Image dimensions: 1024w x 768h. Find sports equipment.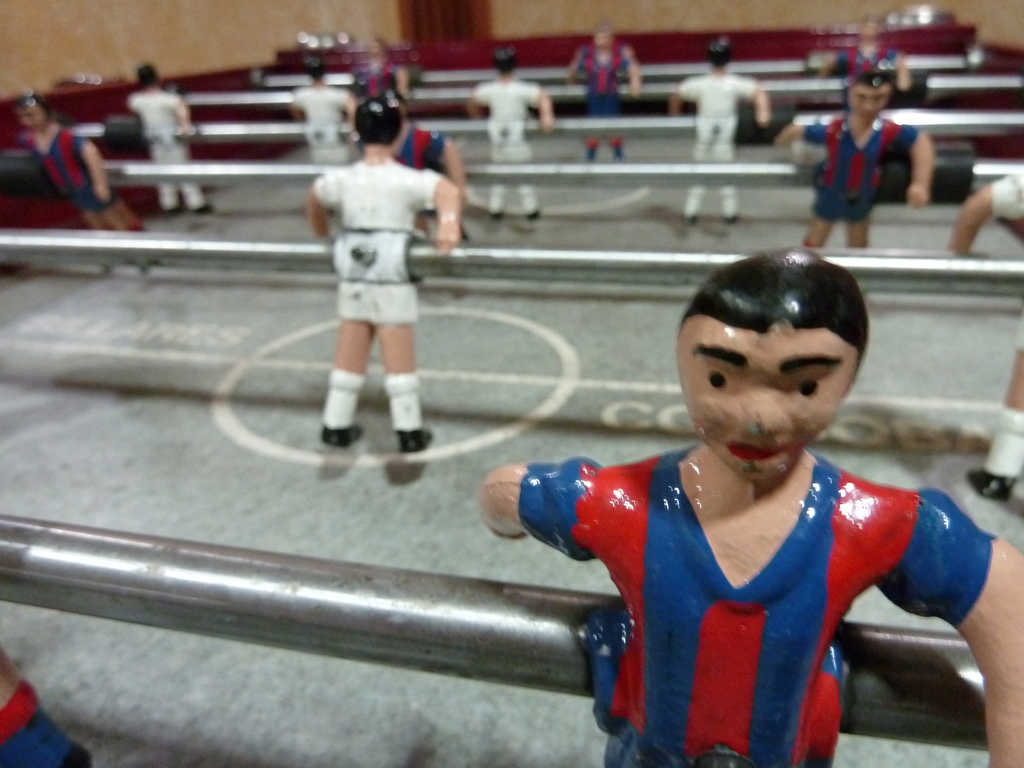
detection(0, 682, 95, 767).
